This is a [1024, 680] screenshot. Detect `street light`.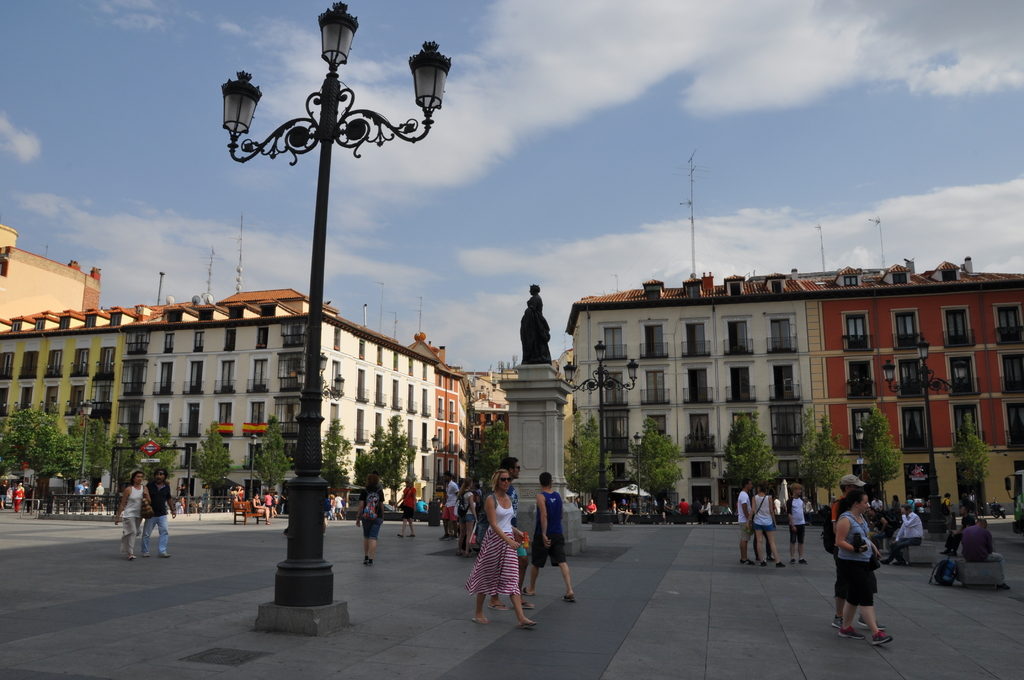
179:17:472:404.
